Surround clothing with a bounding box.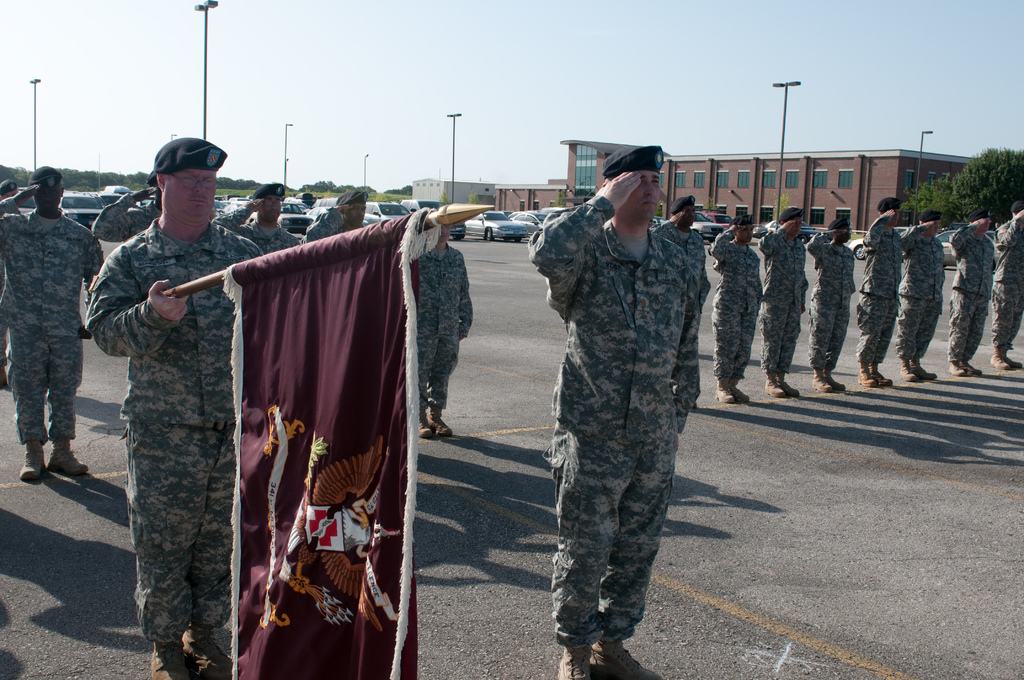
region(947, 225, 991, 354).
